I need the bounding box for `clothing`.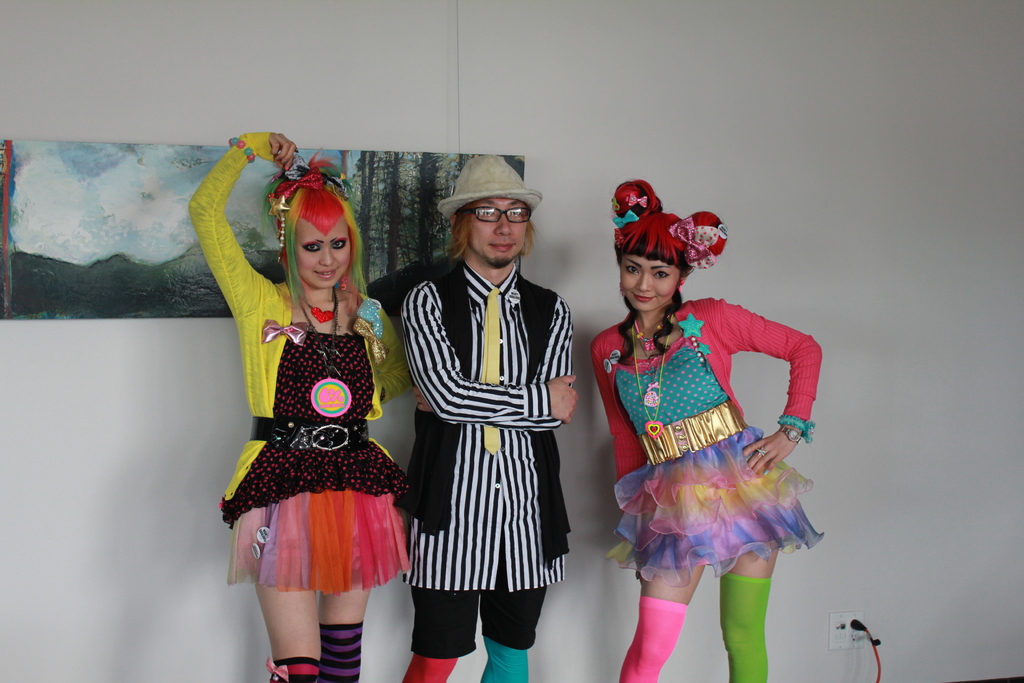
Here it is: Rect(186, 128, 420, 597).
